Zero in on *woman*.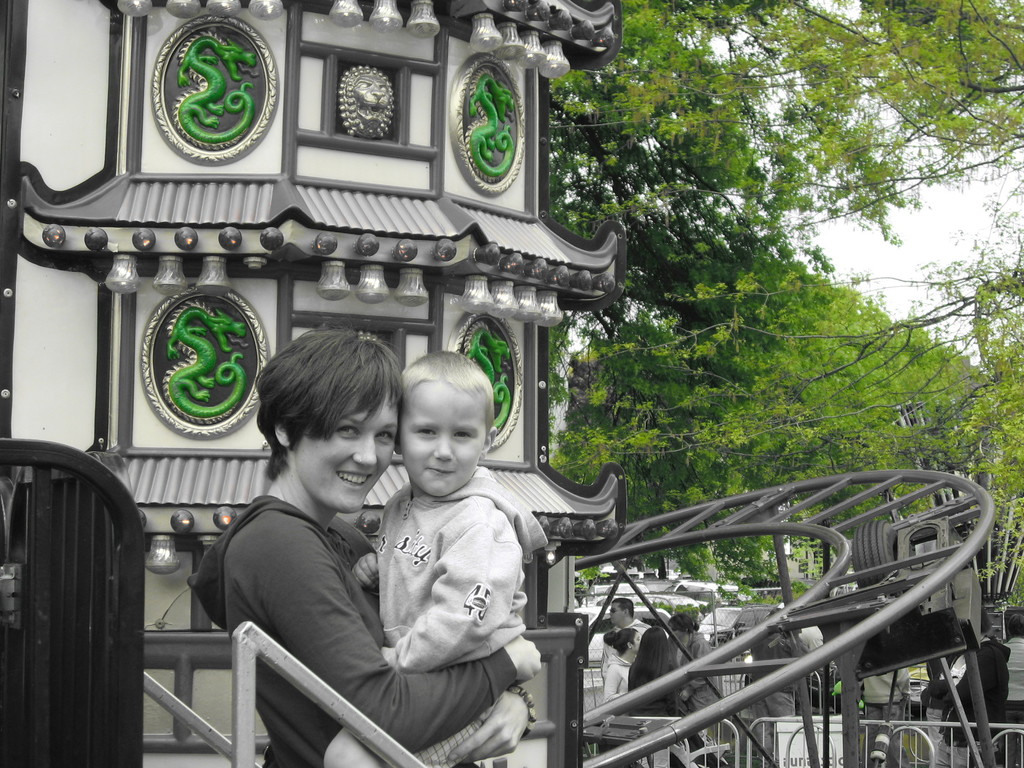
Zeroed in: bbox=(628, 626, 682, 716).
